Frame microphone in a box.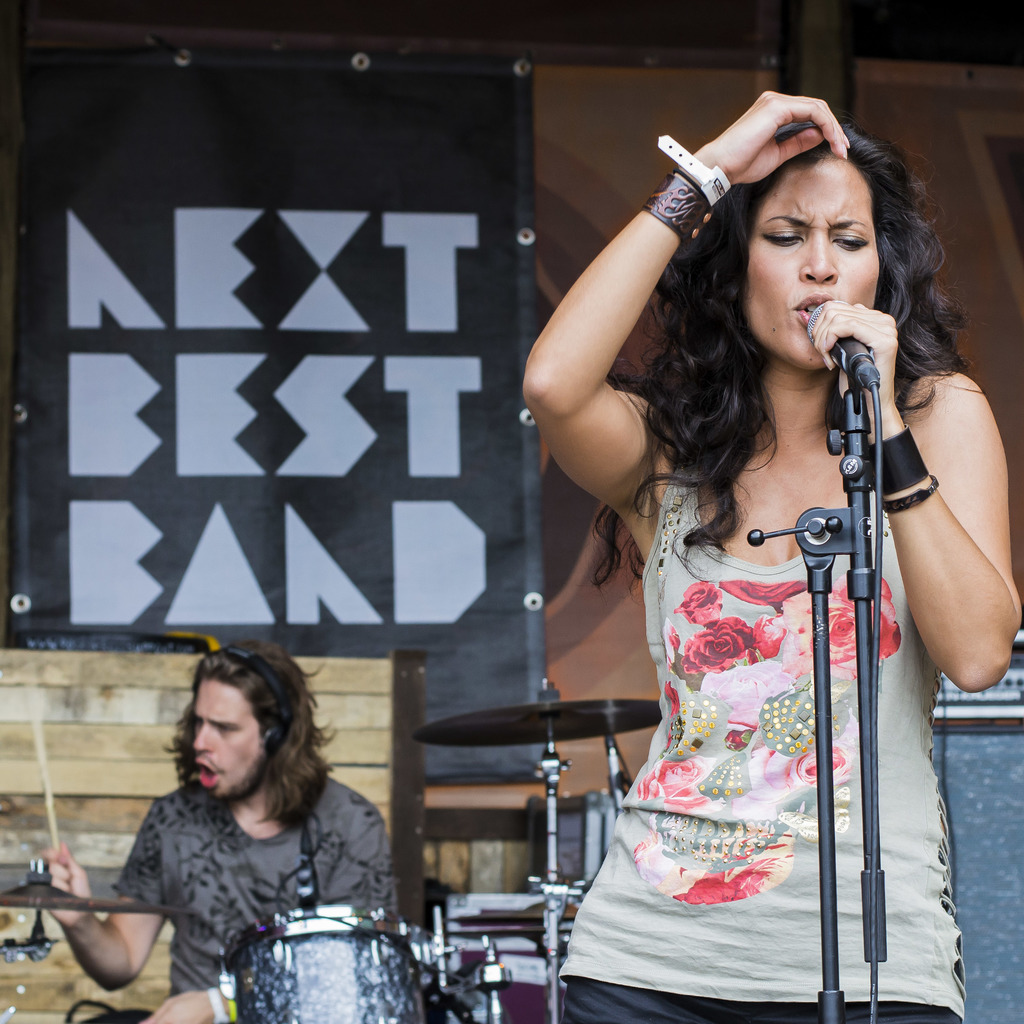
807 300 888 412.
